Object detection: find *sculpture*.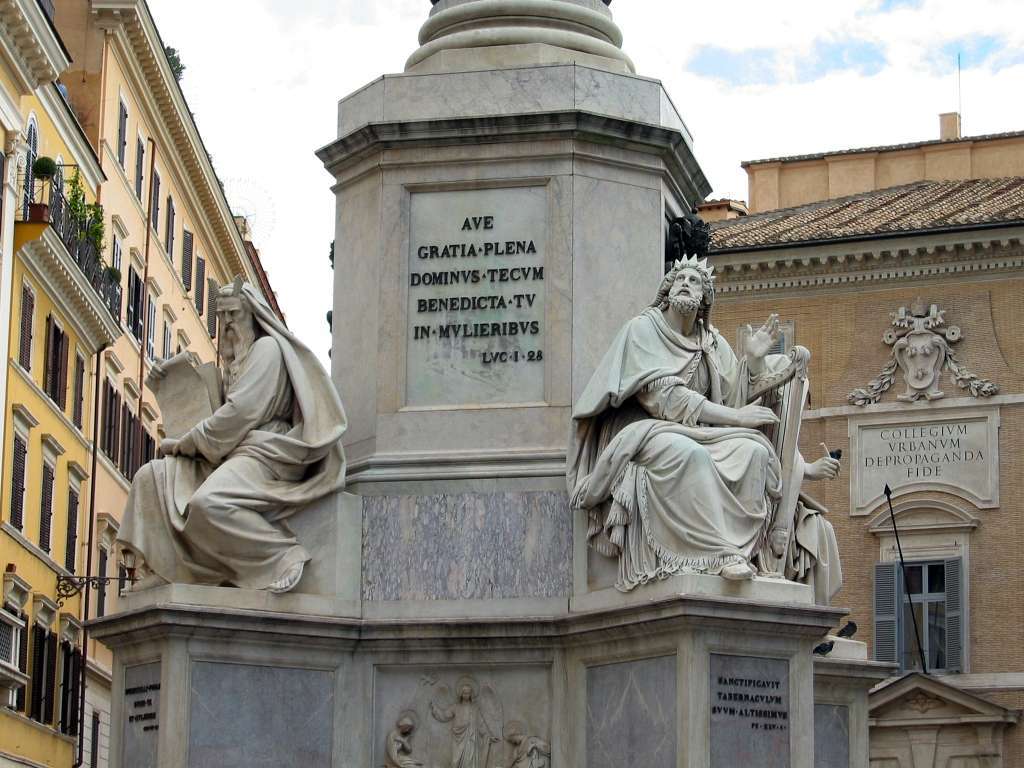
<box>742,349,851,607</box>.
